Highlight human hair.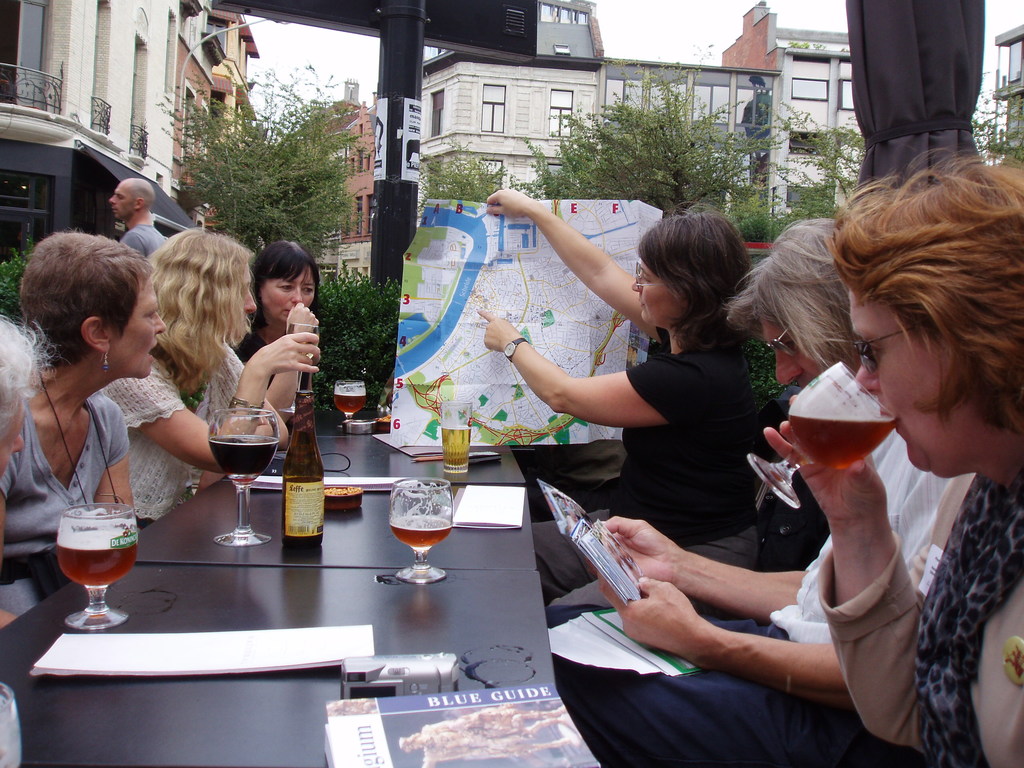
Highlighted region: x1=149 y1=225 x2=260 y2=394.
